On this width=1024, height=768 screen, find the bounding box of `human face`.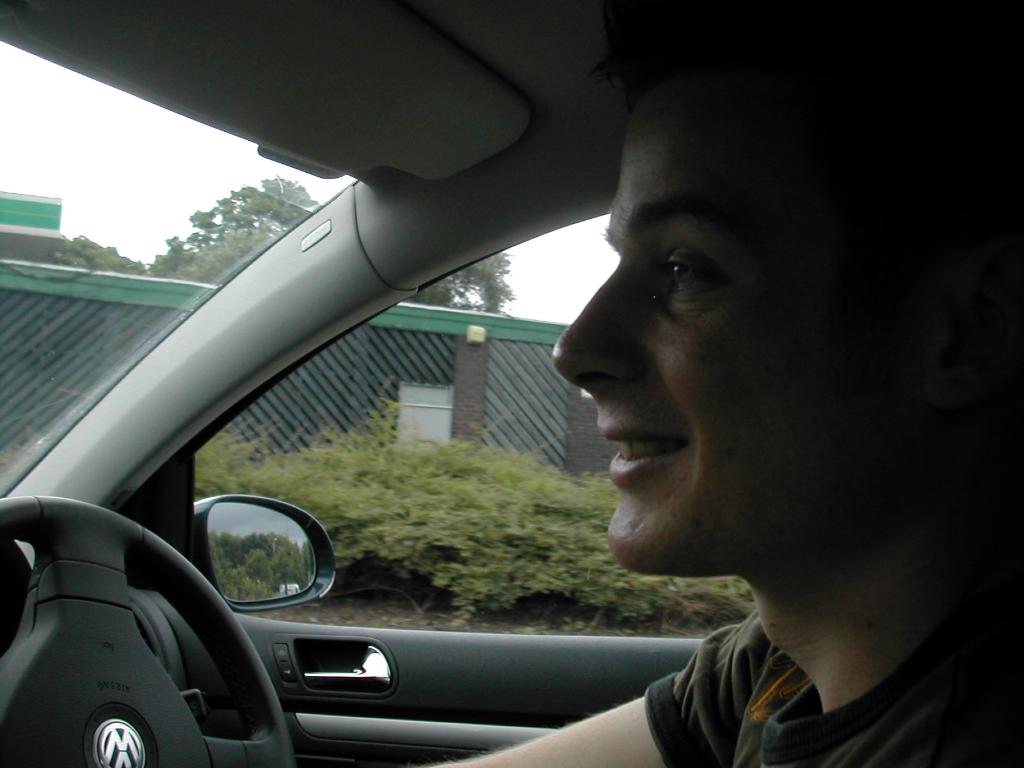
Bounding box: (547,72,911,578).
